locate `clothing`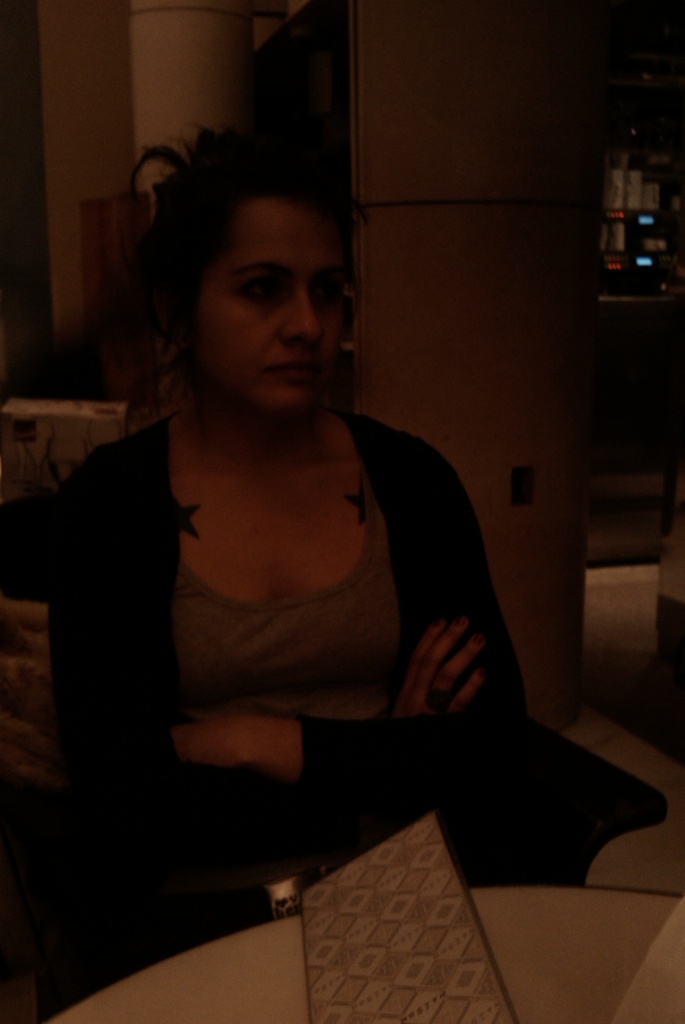
l=44, t=383, r=477, b=813
